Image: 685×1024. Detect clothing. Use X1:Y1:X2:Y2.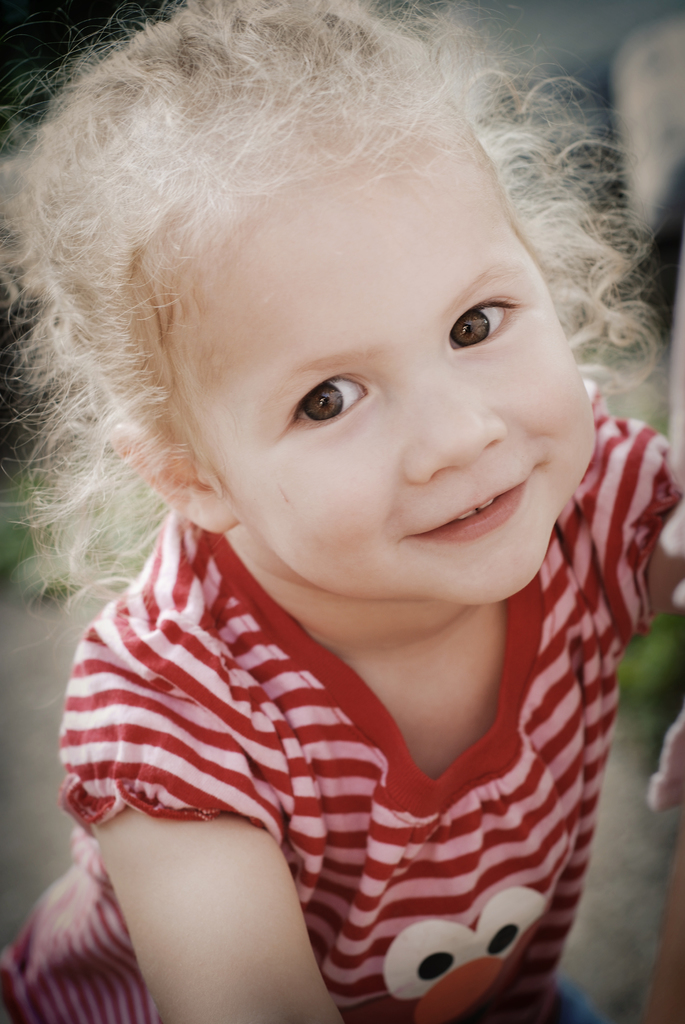
98:520:632:968.
